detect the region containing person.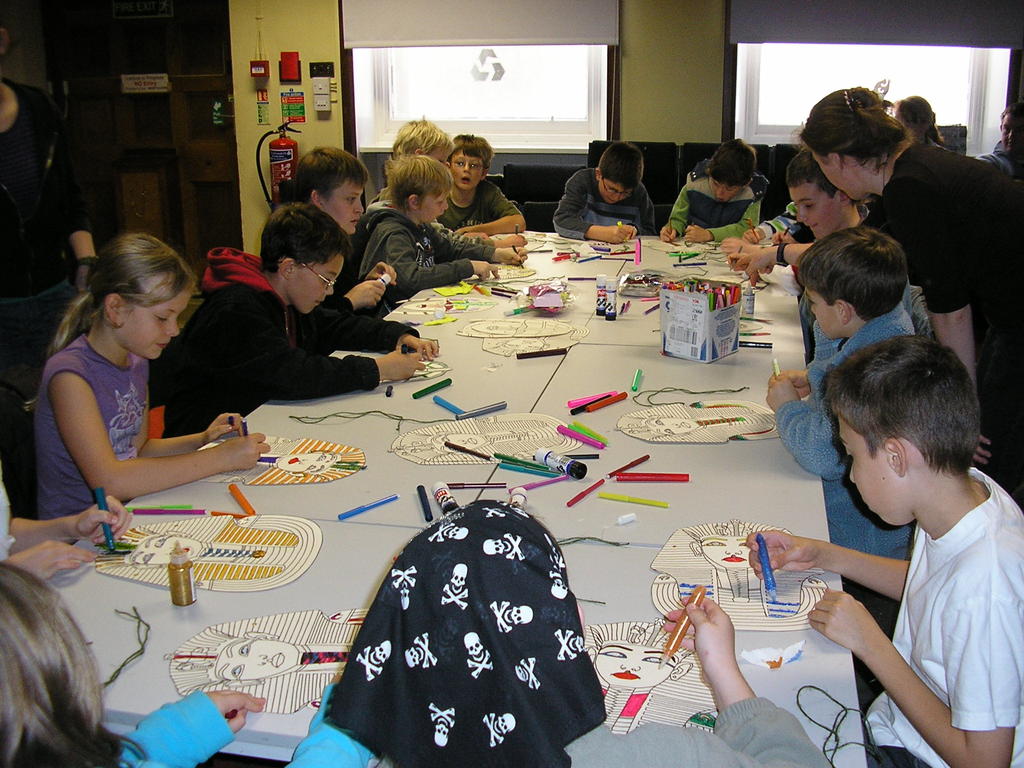
rect(550, 142, 657, 248).
